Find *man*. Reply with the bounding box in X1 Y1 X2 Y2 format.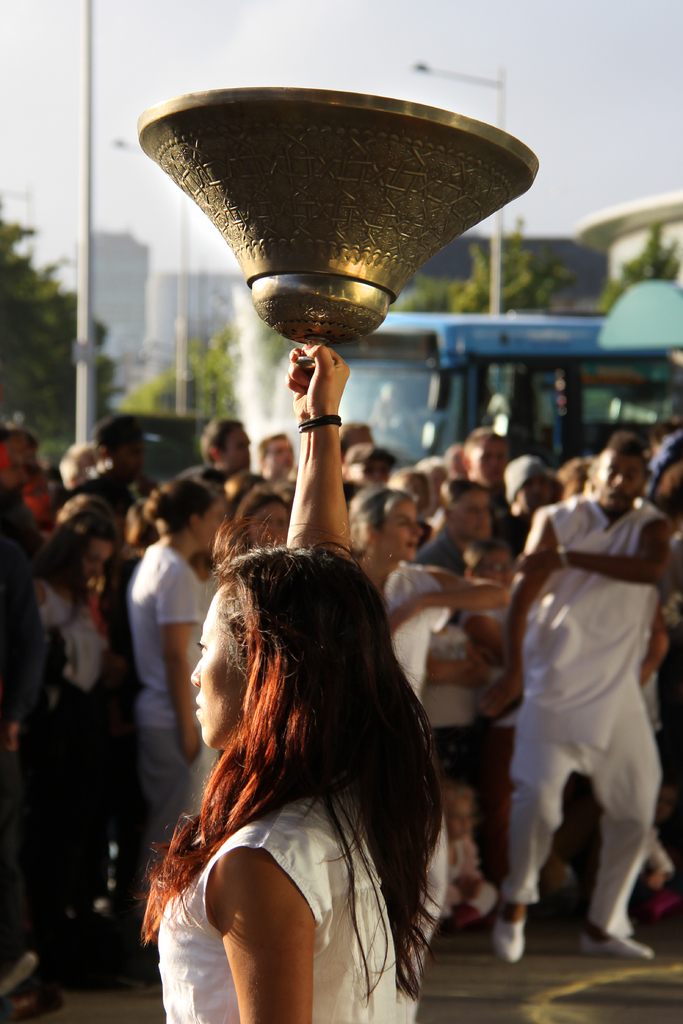
172 409 261 493.
